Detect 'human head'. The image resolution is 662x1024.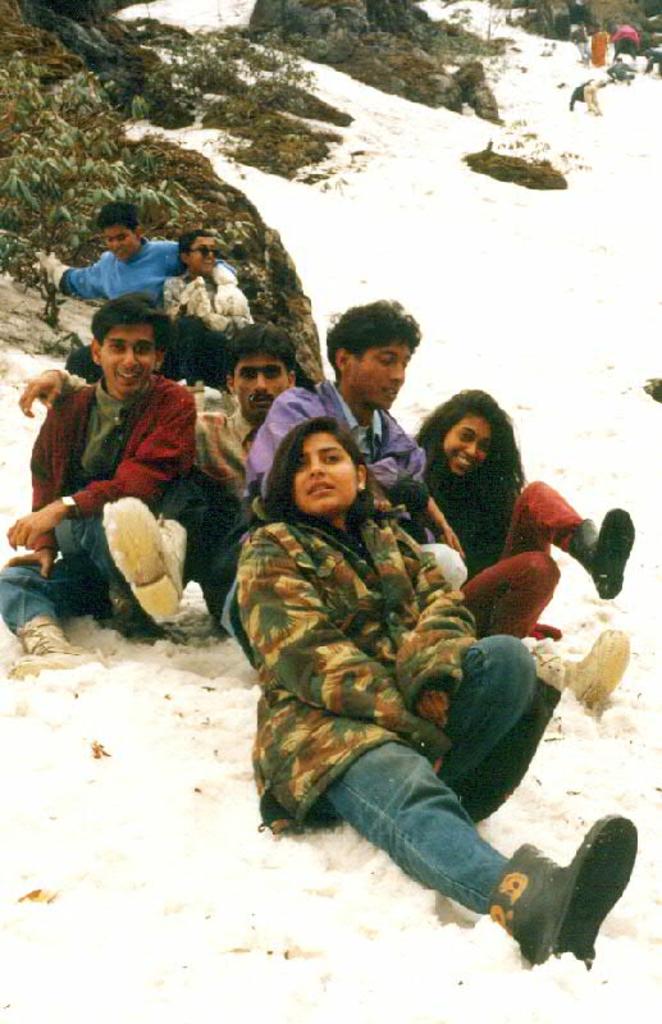
region(96, 202, 143, 264).
